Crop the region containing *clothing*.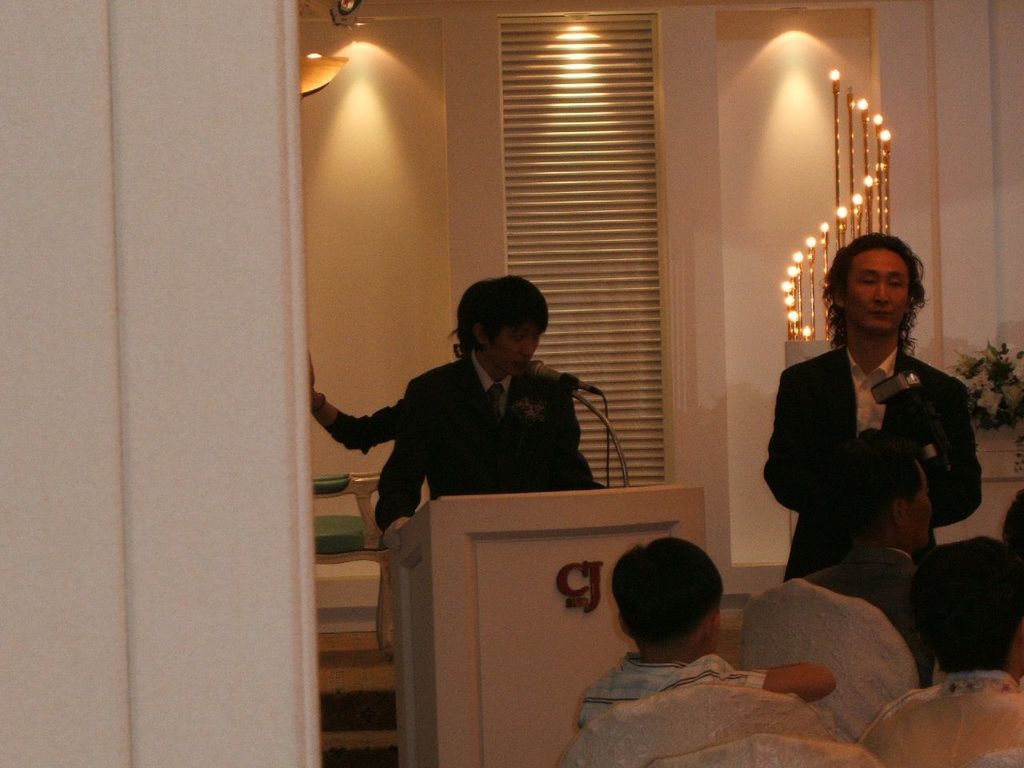
Crop region: bbox(312, 404, 399, 452).
